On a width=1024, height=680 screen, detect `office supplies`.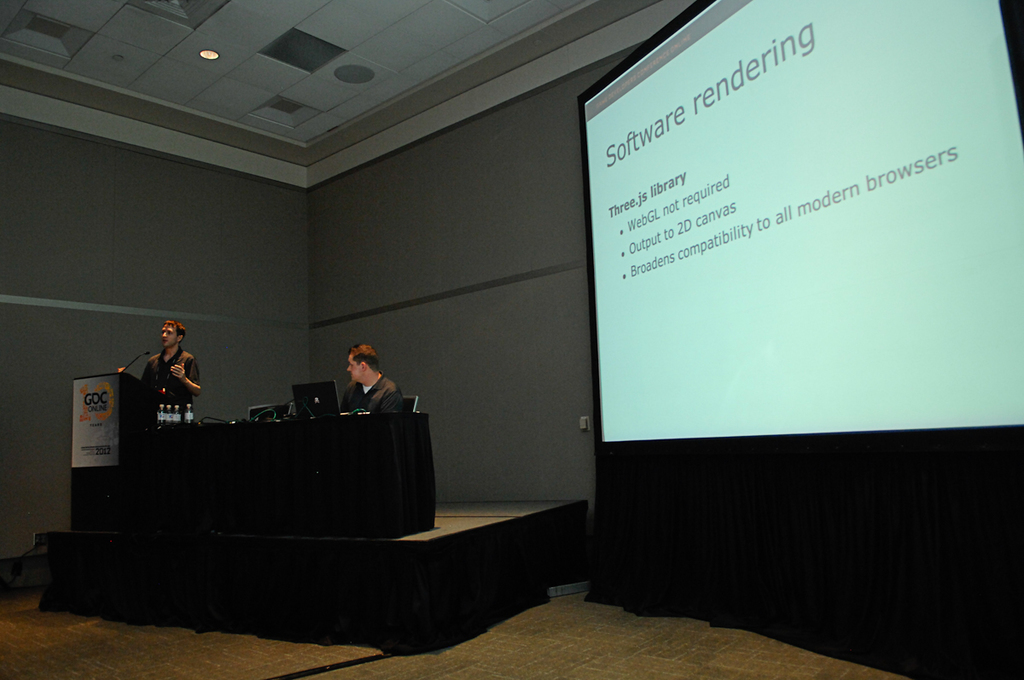
detection(292, 381, 342, 418).
